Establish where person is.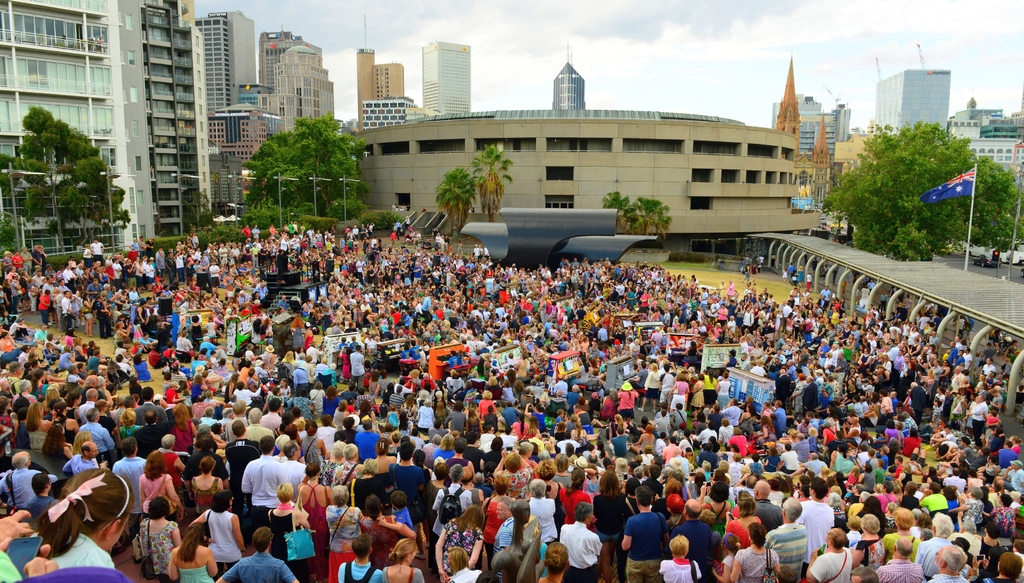
Established at detection(513, 500, 543, 582).
